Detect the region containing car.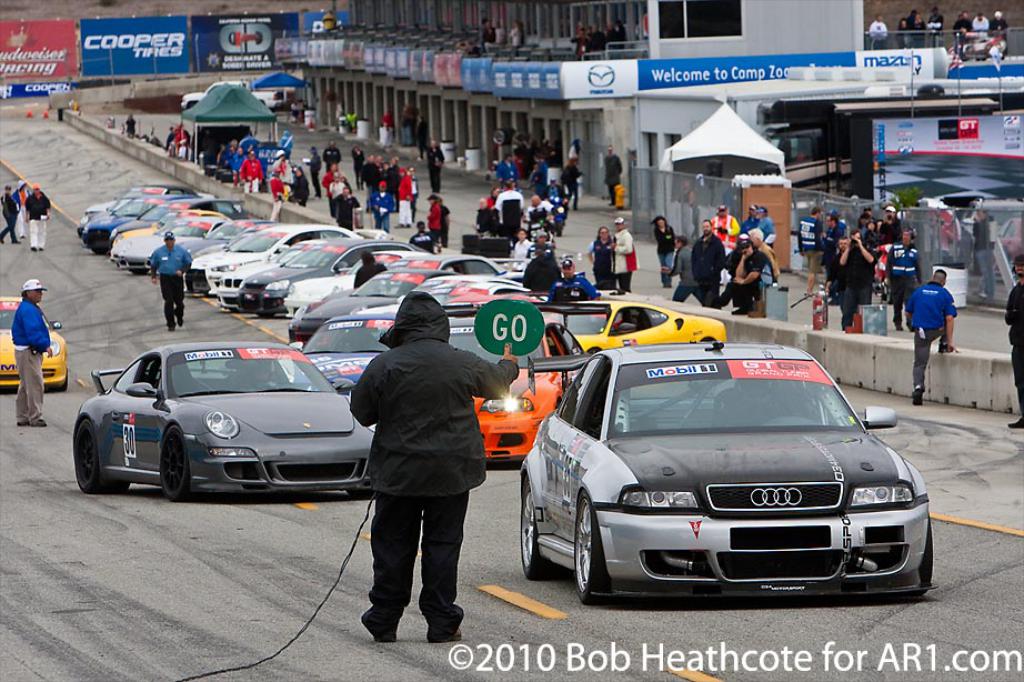
1000, 219, 1023, 267.
